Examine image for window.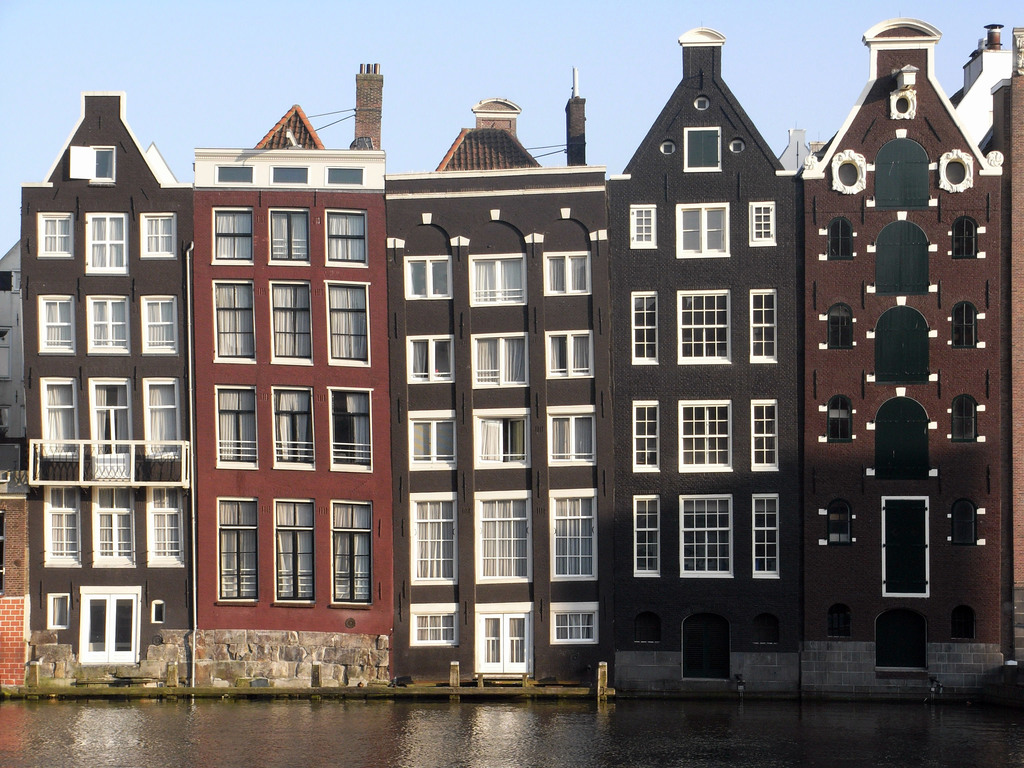
Examination result: [943, 213, 982, 261].
